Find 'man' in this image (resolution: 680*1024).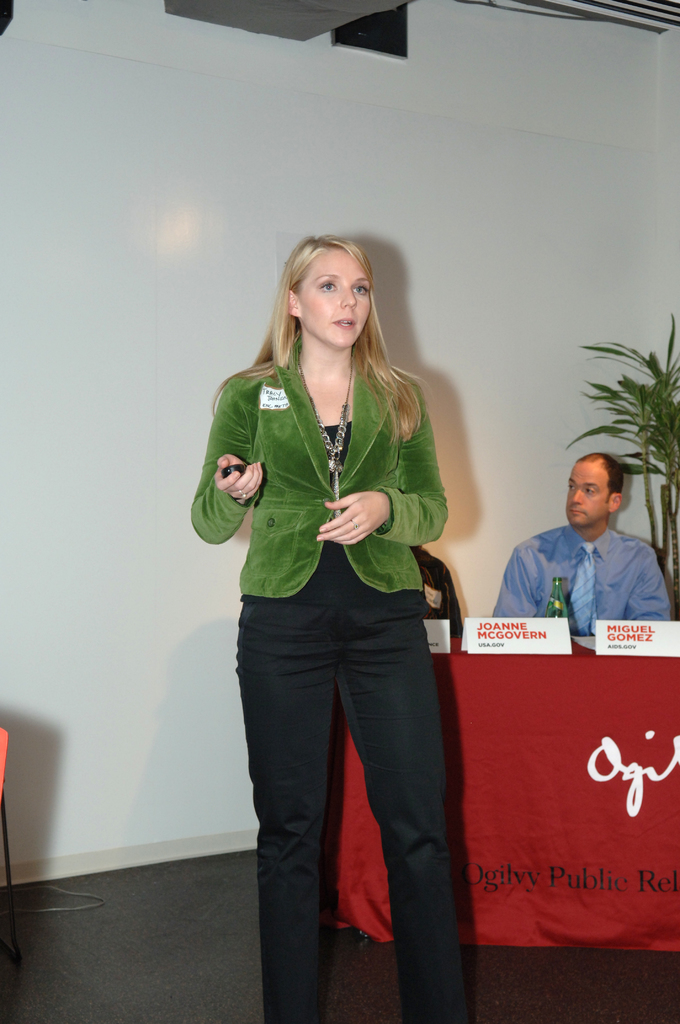
x1=486 y1=451 x2=668 y2=638.
